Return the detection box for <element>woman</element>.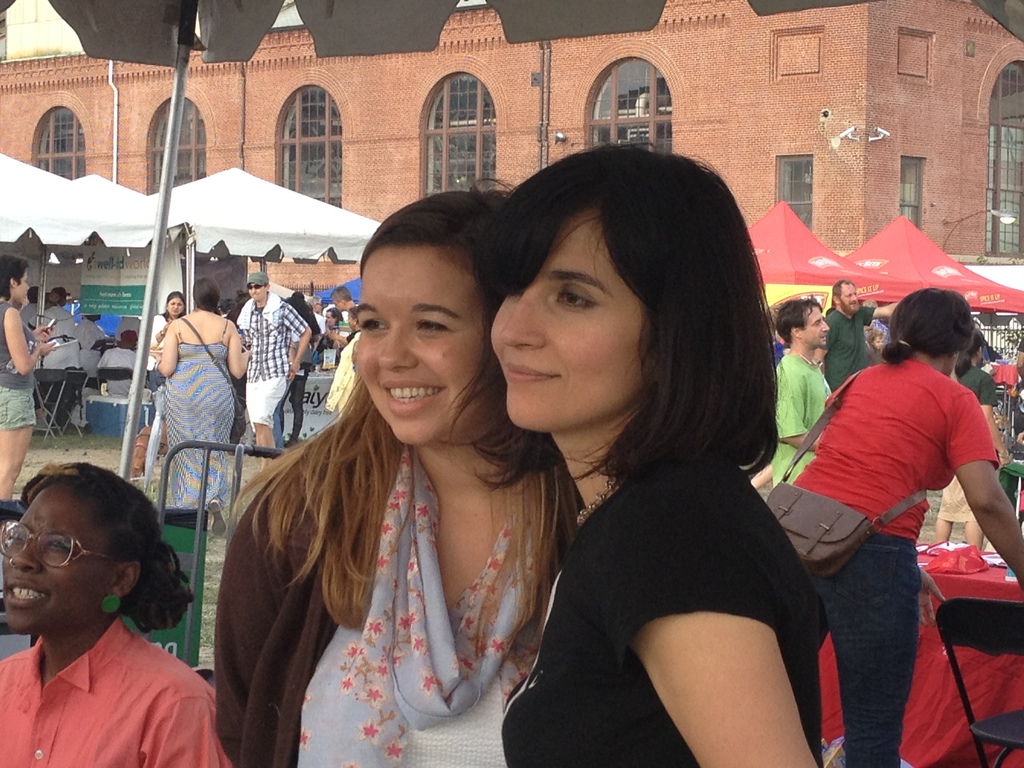
locate(931, 332, 1018, 555).
